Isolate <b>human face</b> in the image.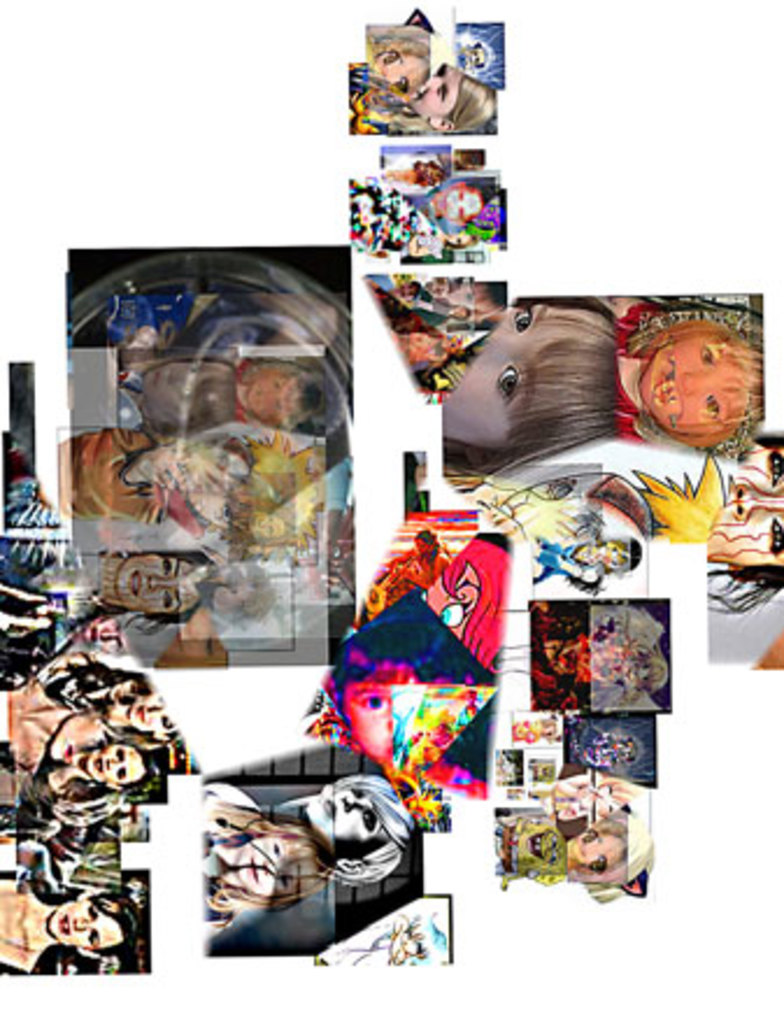
Isolated region: pyautogui.locateOnScreen(109, 677, 144, 710).
